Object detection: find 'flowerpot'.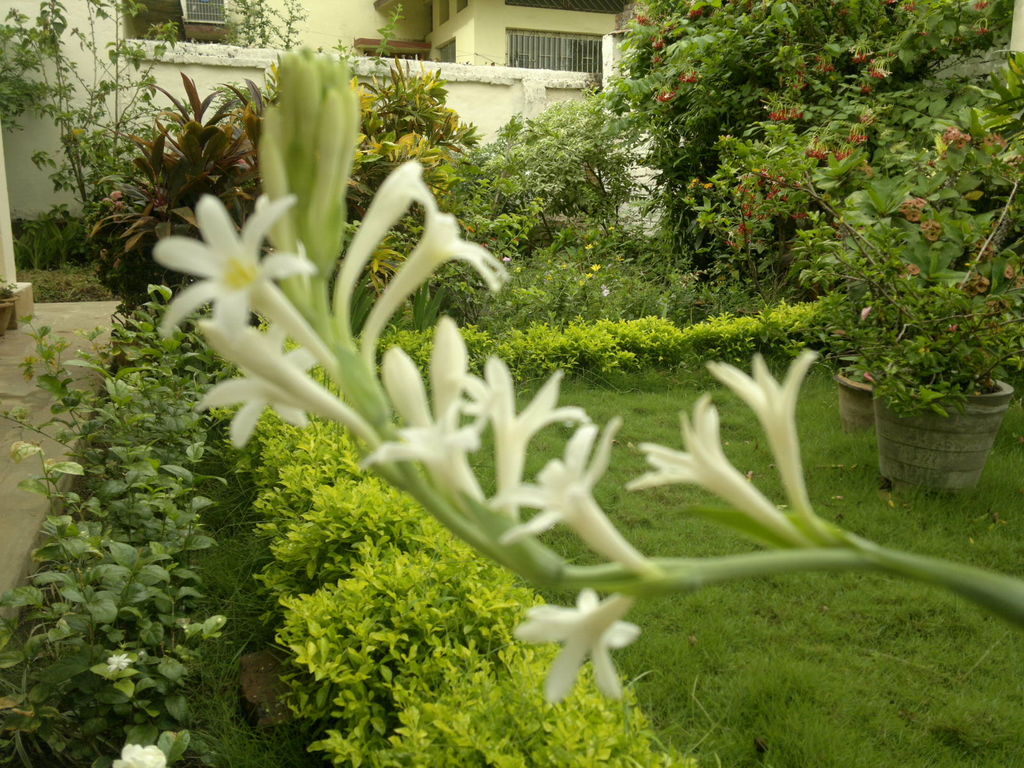
(810,280,836,299).
